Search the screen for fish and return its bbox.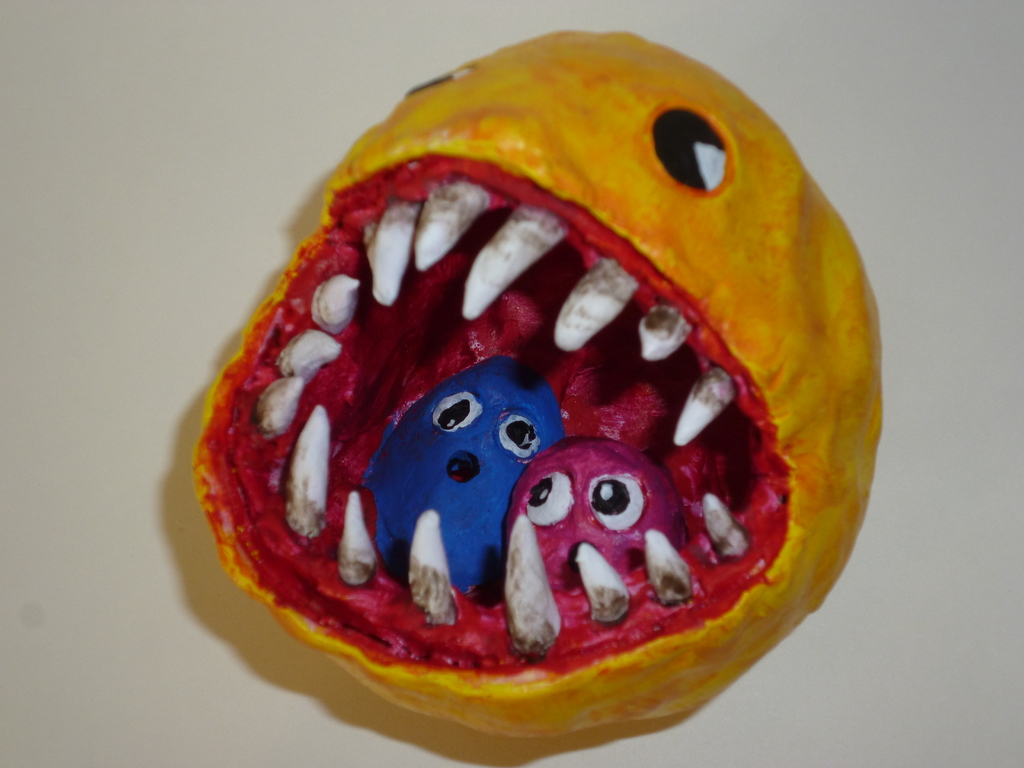
Found: crop(362, 358, 556, 600).
